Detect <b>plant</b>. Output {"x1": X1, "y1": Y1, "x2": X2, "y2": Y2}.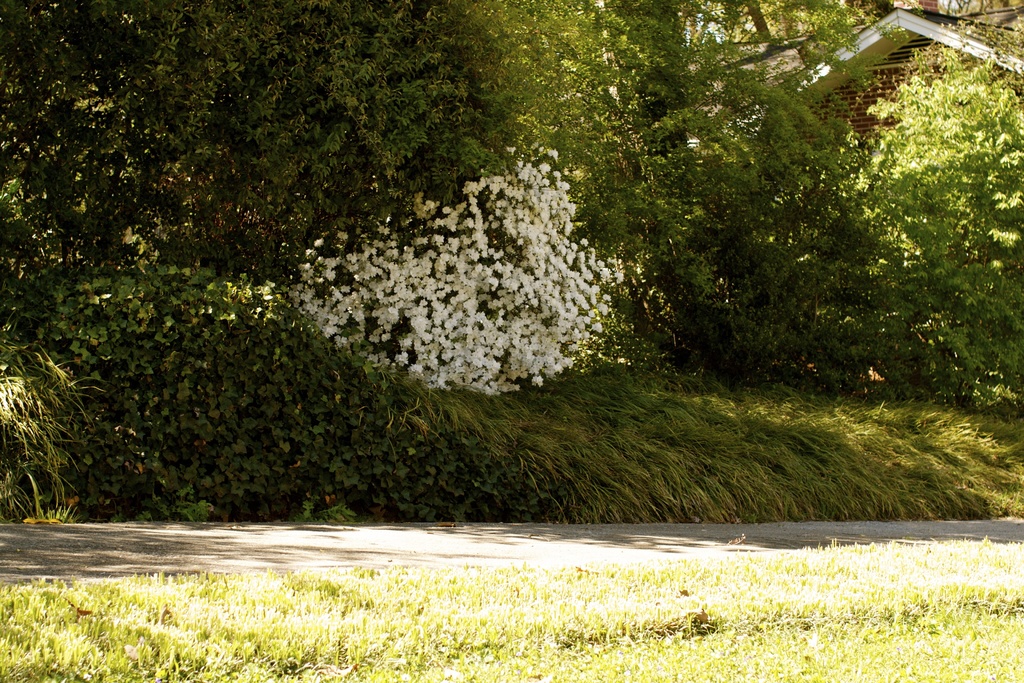
{"x1": 576, "y1": 126, "x2": 788, "y2": 421}.
